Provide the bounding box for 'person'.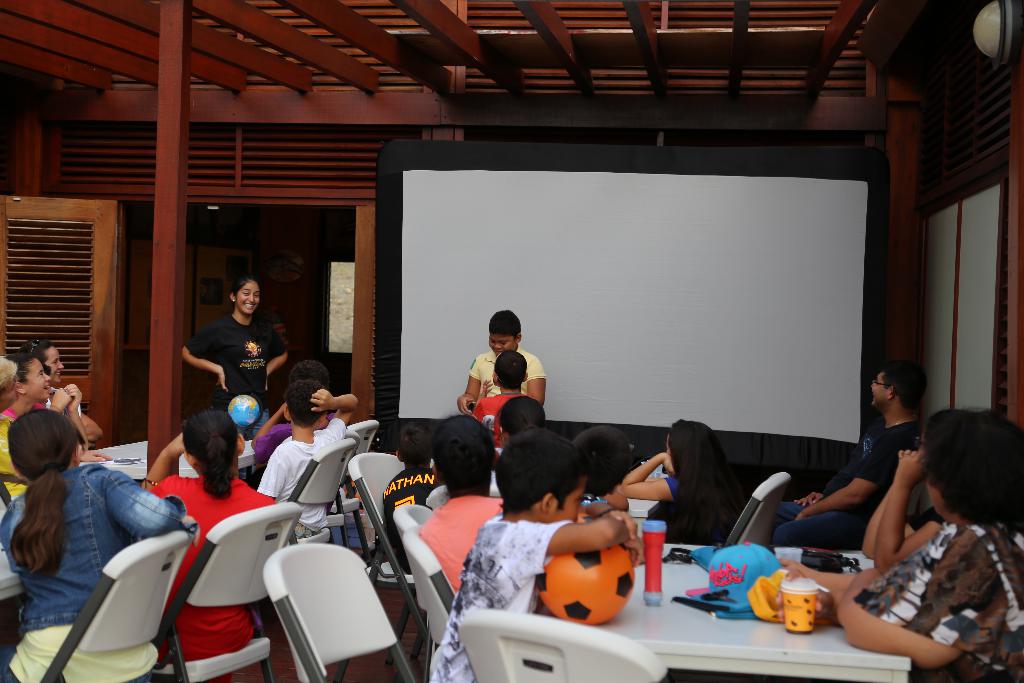
BBox(168, 277, 278, 430).
